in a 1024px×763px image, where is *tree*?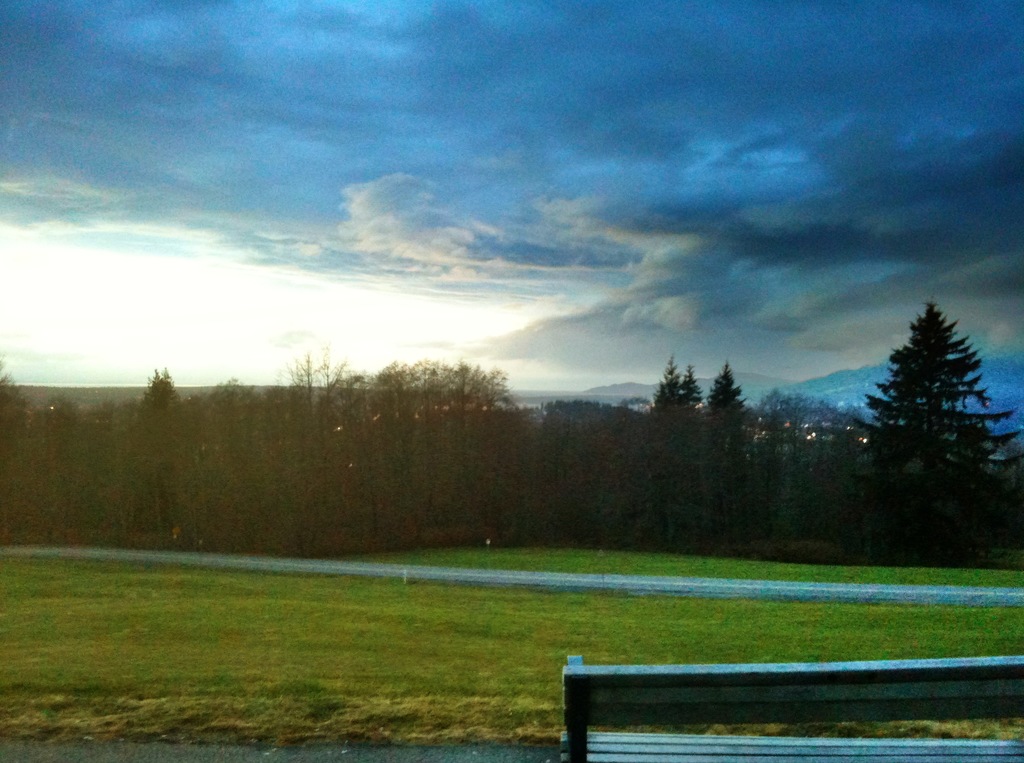
pyautogui.locateOnScreen(810, 408, 847, 518).
